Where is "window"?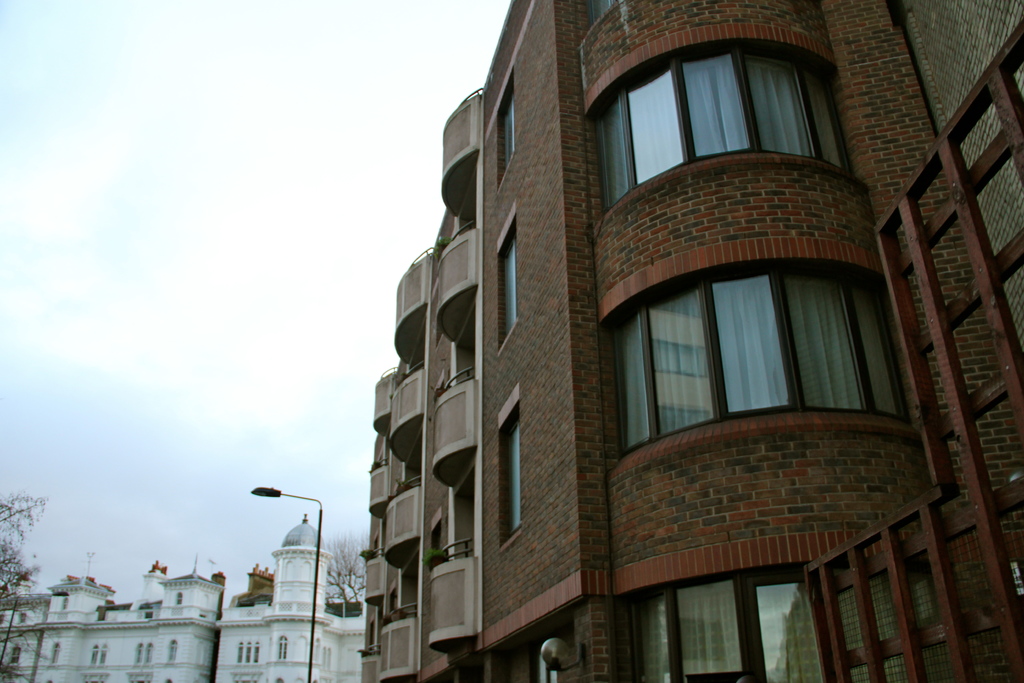
[496, 65, 517, 195].
